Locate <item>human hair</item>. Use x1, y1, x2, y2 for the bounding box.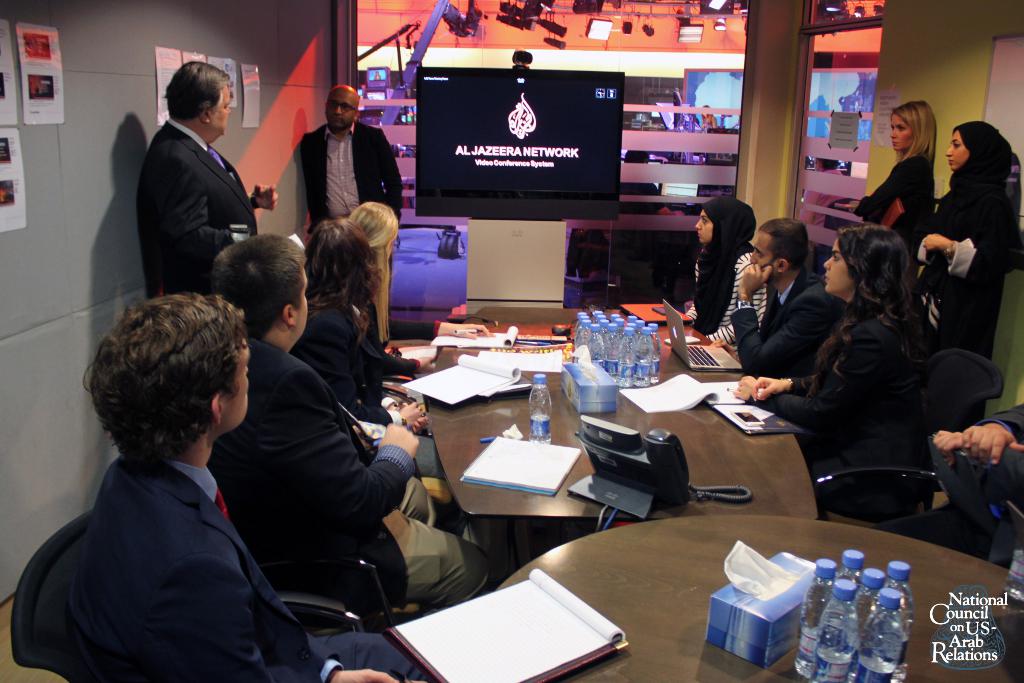
207, 231, 307, 336.
